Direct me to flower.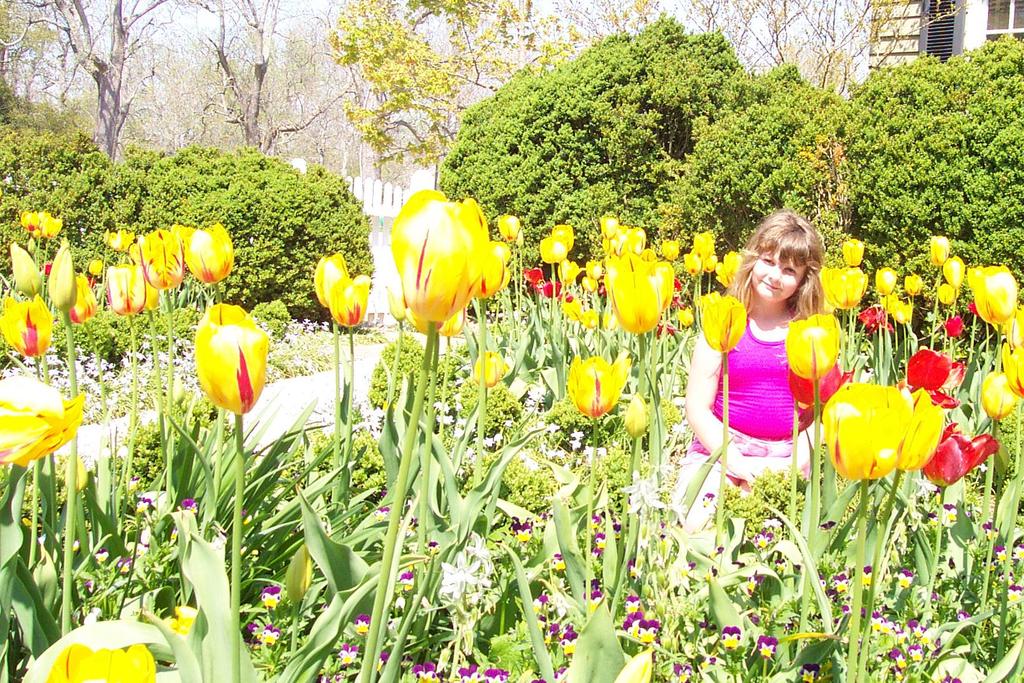
Direction: box(181, 496, 202, 516).
